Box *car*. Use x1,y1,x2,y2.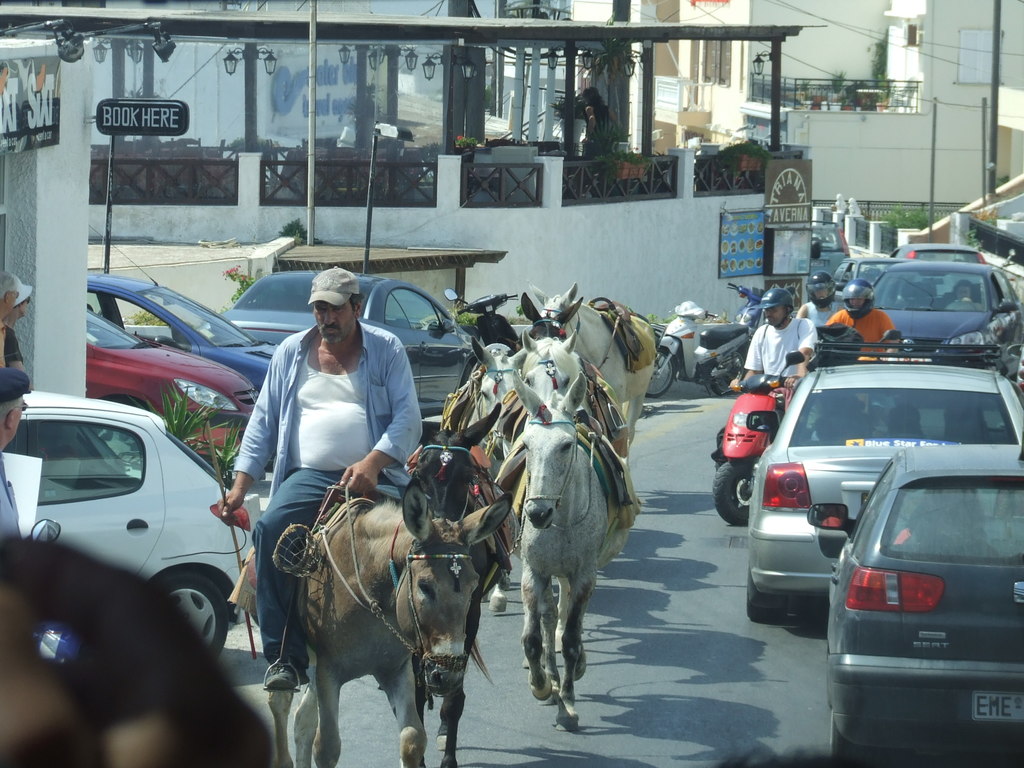
84,308,259,435.
